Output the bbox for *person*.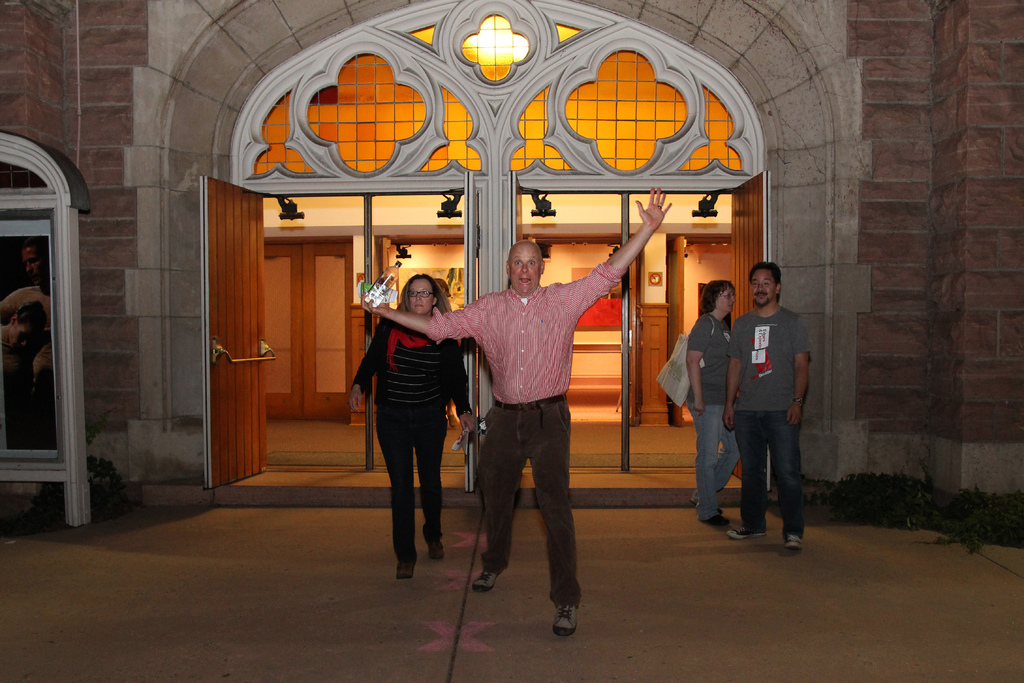
<box>721,250,822,556</box>.
